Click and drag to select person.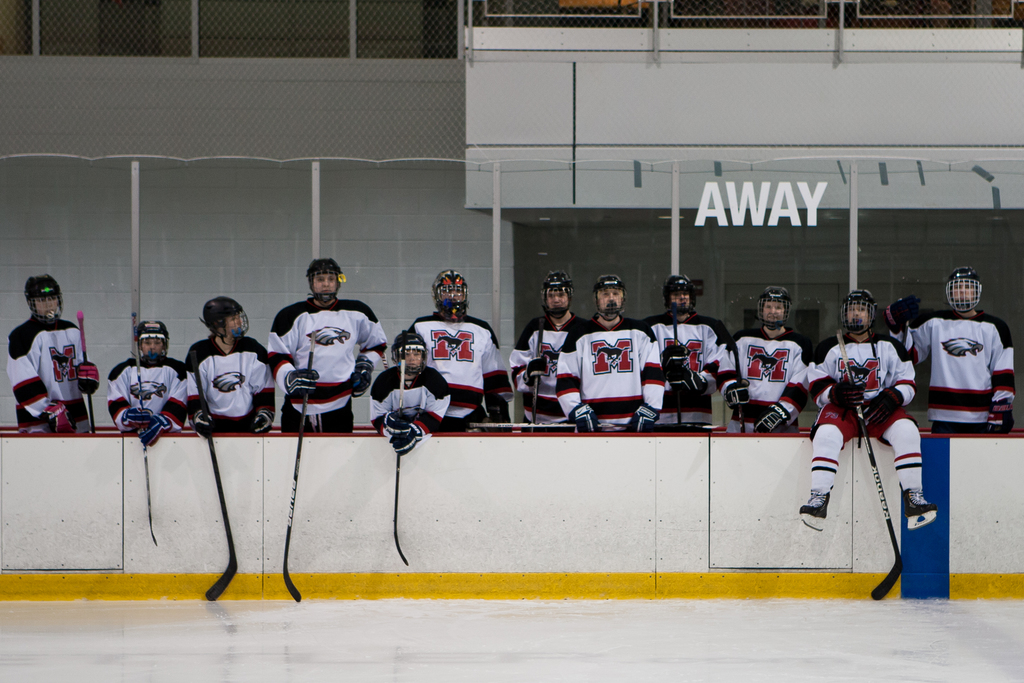
Selection: [left=383, top=258, right=513, bottom=418].
